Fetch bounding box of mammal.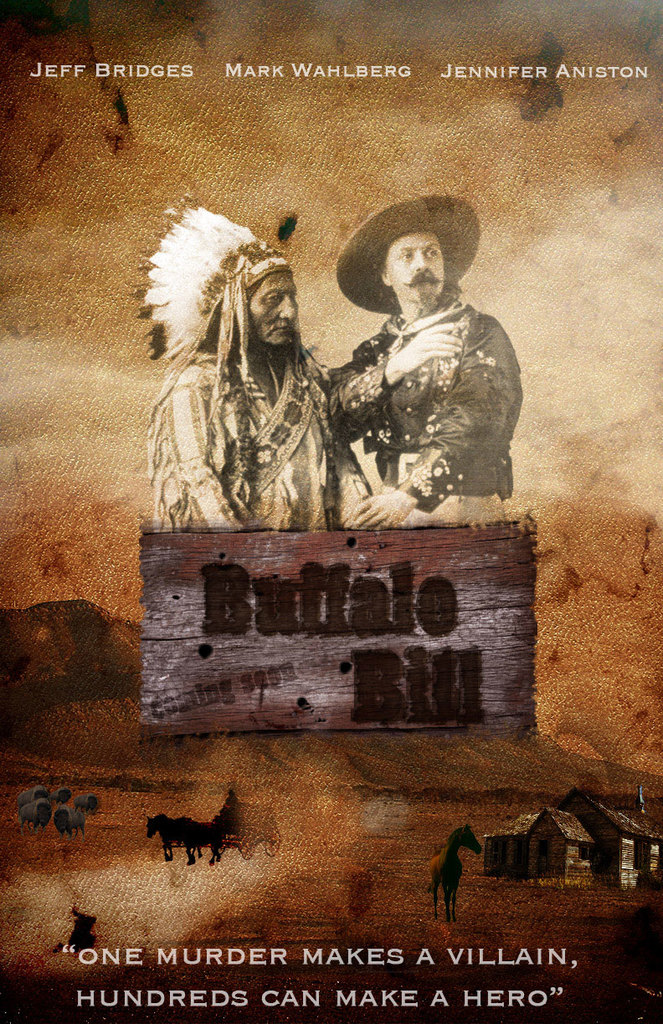
Bbox: locate(19, 798, 54, 832).
